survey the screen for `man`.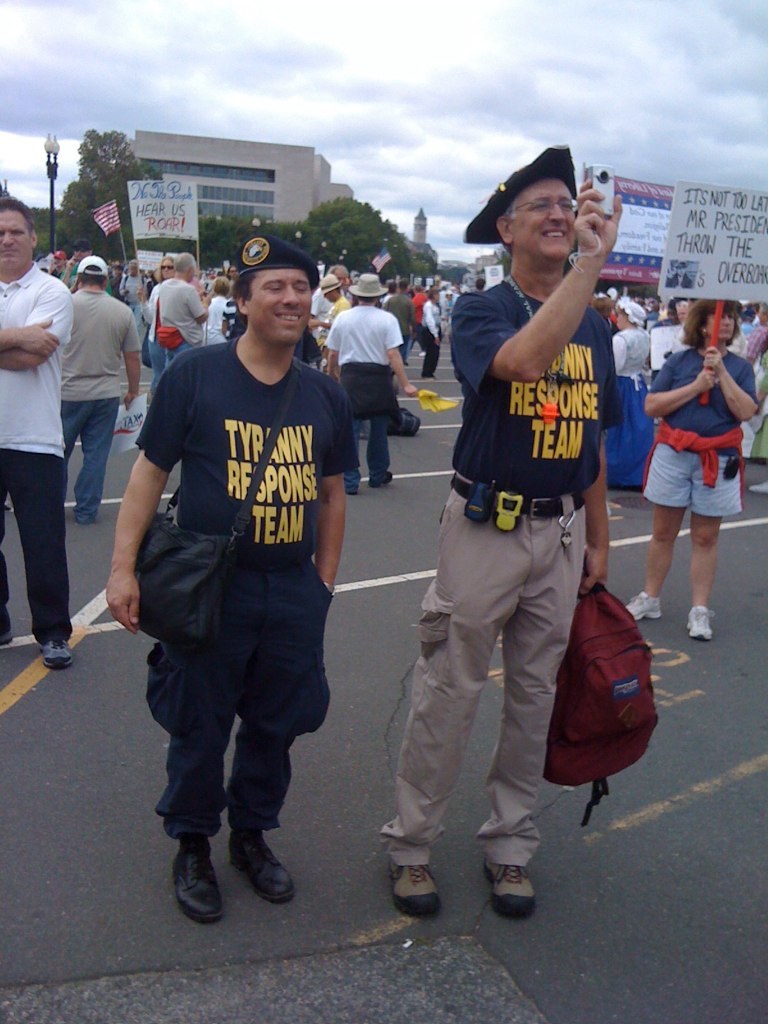
Survey found: crop(59, 237, 114, 290).
